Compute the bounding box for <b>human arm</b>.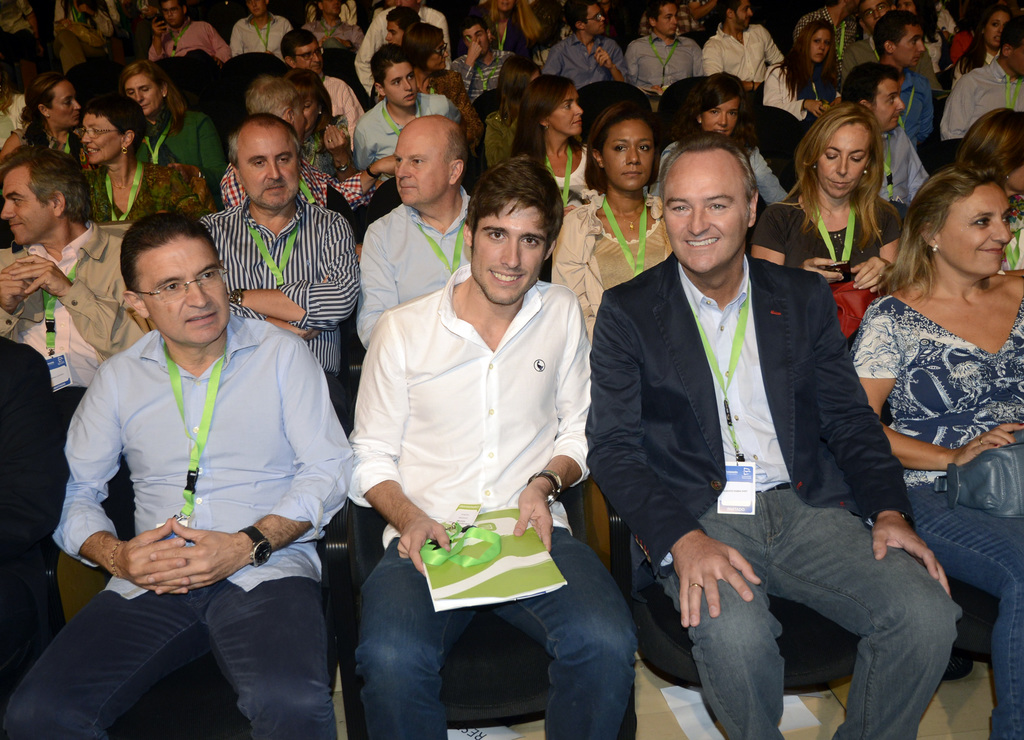
<bbox>137, 0, 159, 15</bbox>.
